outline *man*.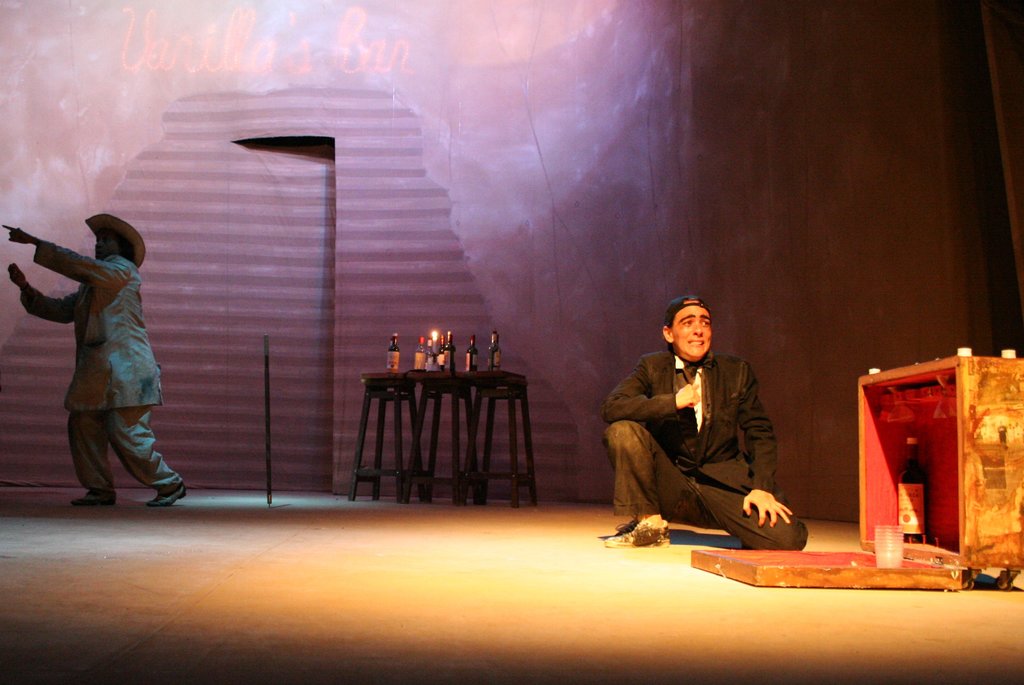
Outline: <bbox>597, 295, 817, 557</bbox>.
